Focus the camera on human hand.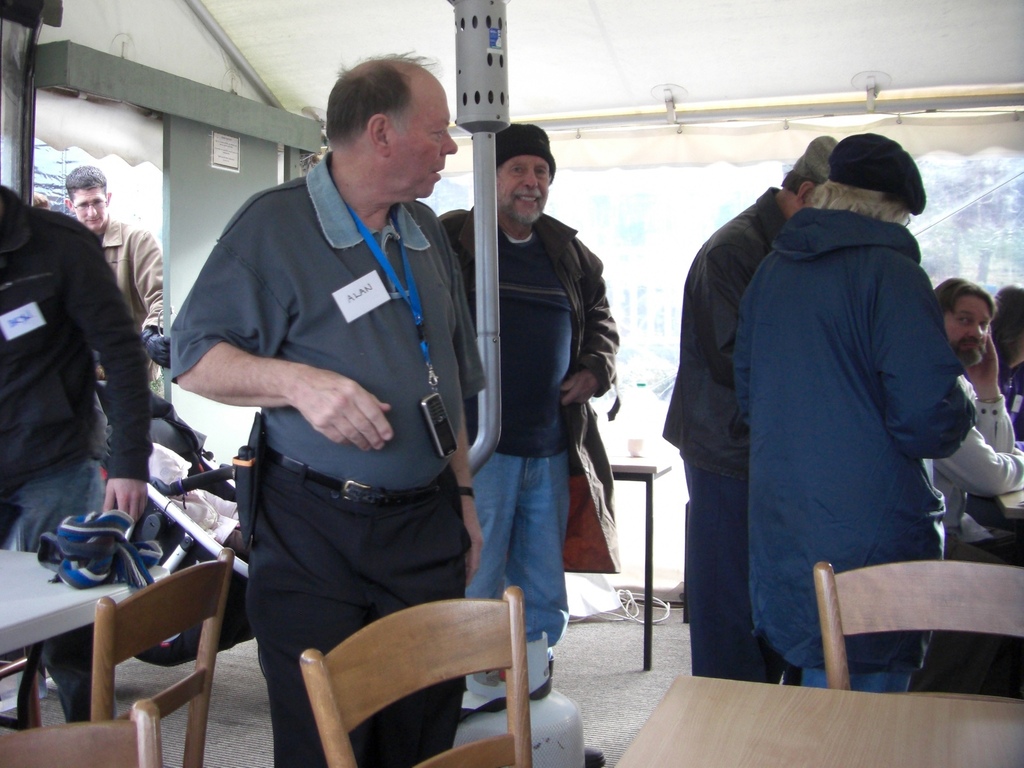
Focus region: 967,331,1002,387.
